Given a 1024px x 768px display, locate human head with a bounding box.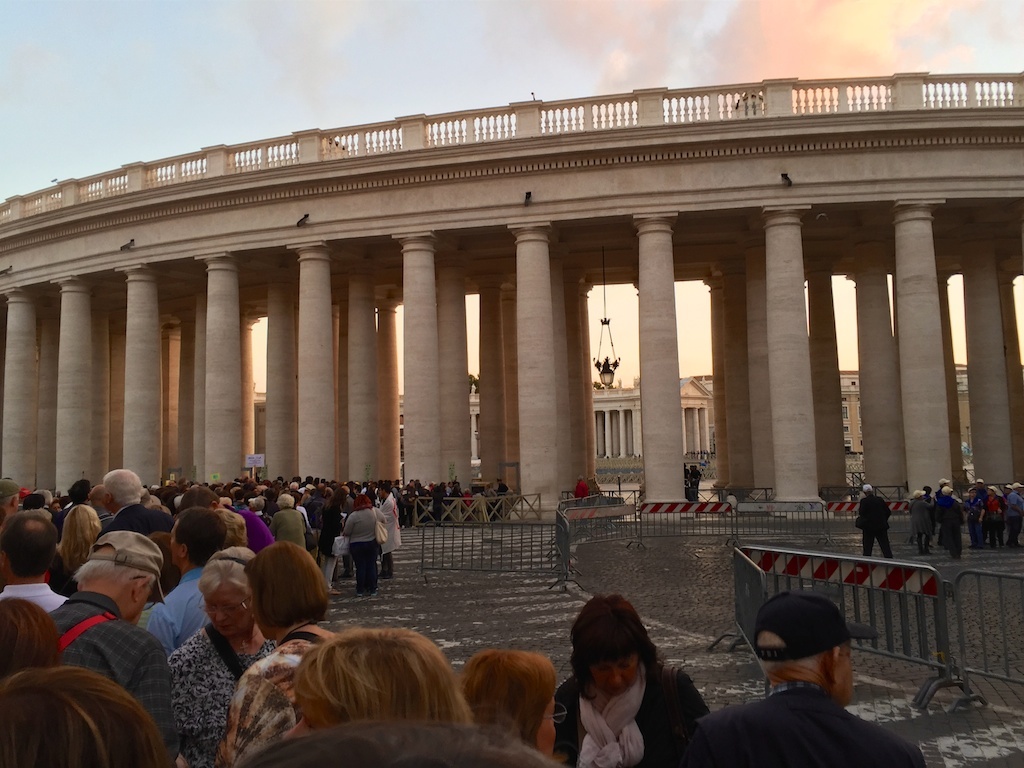
Located: [0, 510, 58, 581].
